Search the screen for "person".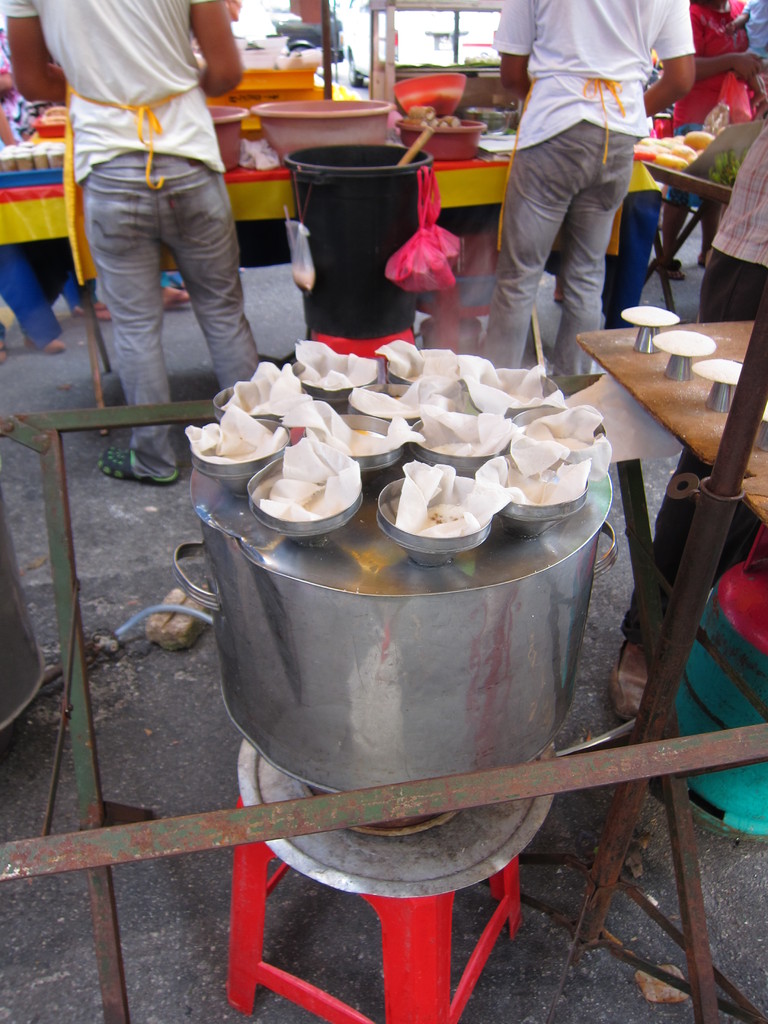
Found at crop(722, 0, 767, 111).
